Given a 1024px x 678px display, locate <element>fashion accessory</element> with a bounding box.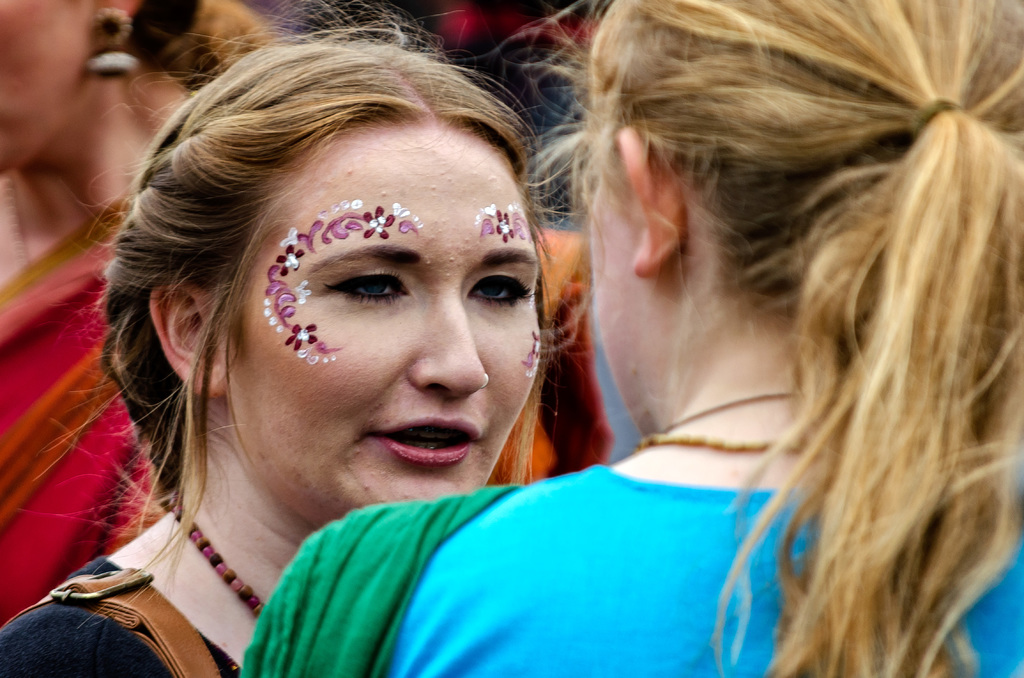
Located: box=[663, 392, 796, 428].
